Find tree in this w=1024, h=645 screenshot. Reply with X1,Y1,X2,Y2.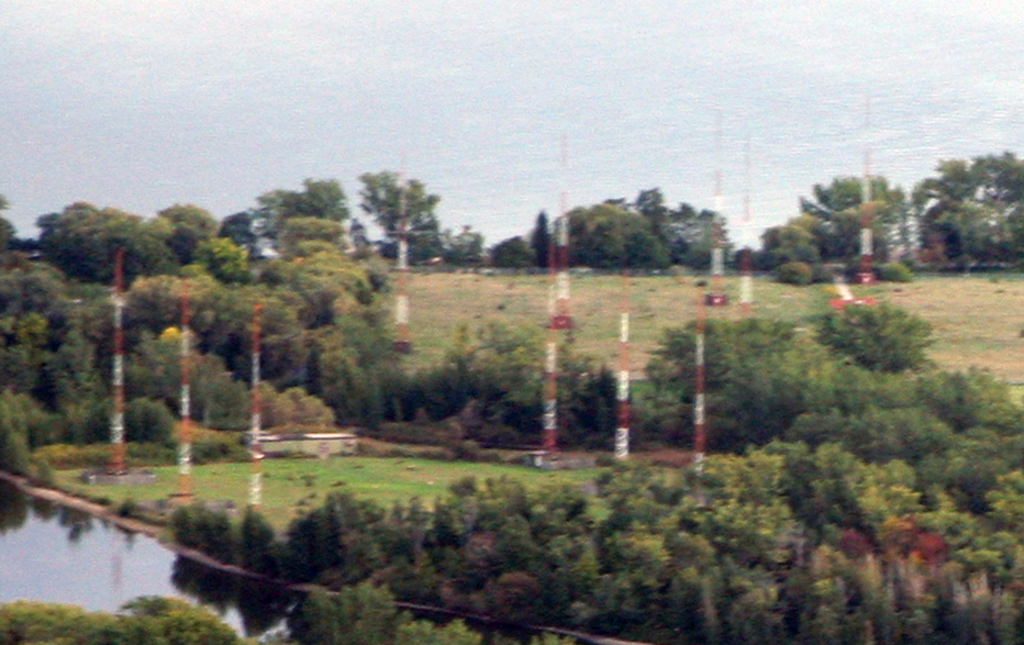
166,199,221,236.
